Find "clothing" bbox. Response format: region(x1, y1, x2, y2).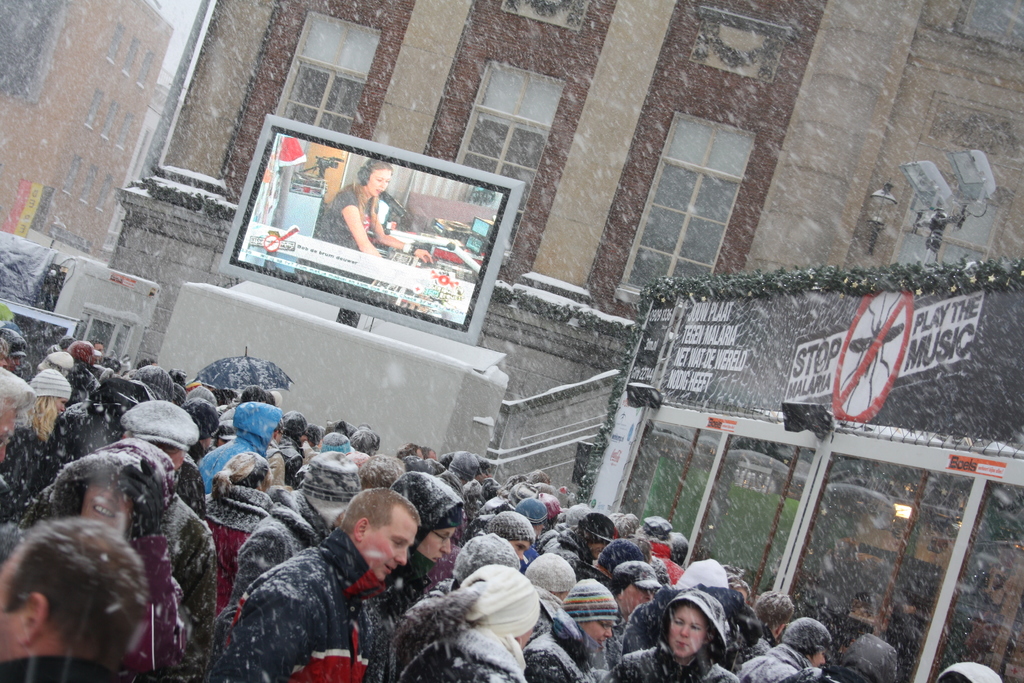
region(227, 486, 335, 603).
